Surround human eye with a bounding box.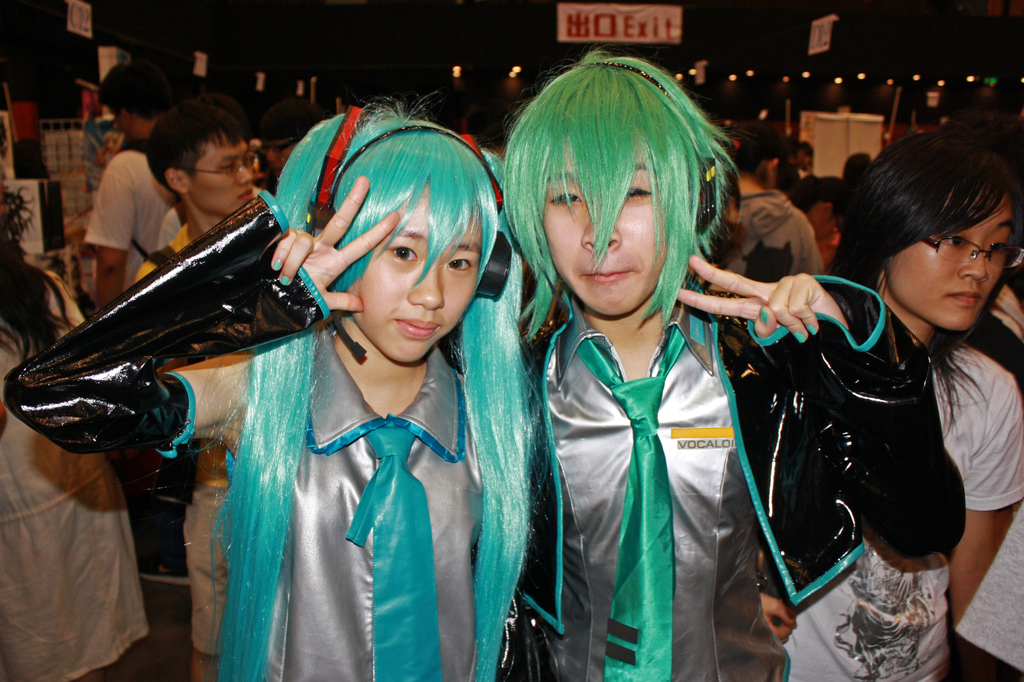
(x1=447, y1=252, x2=476, y2=275).
